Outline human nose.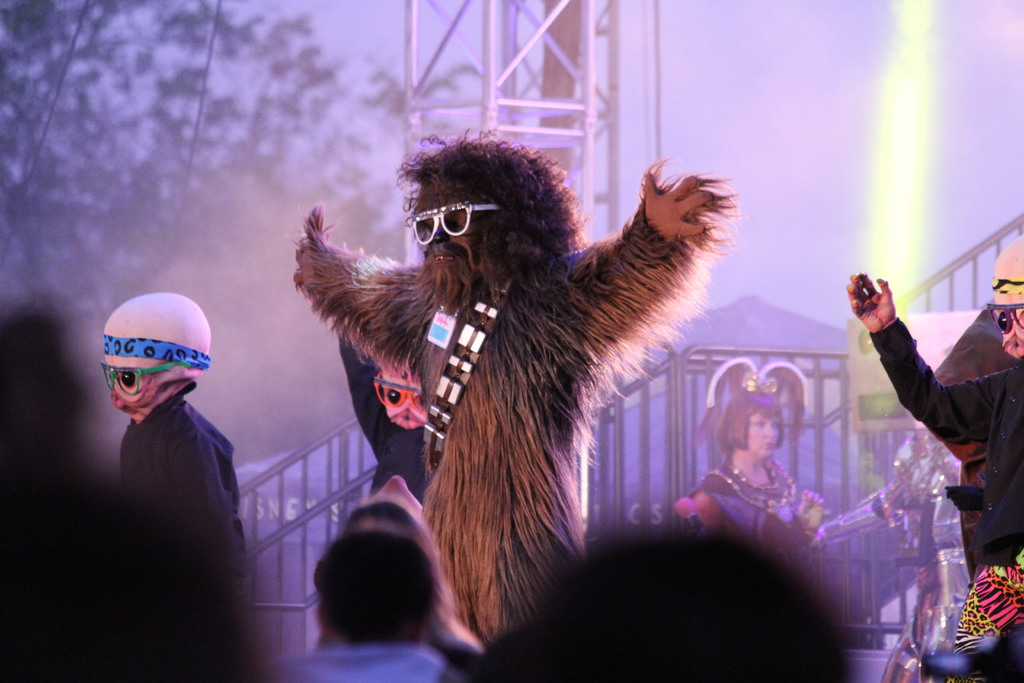
Outline: <box>763,422,776,437</box>.
